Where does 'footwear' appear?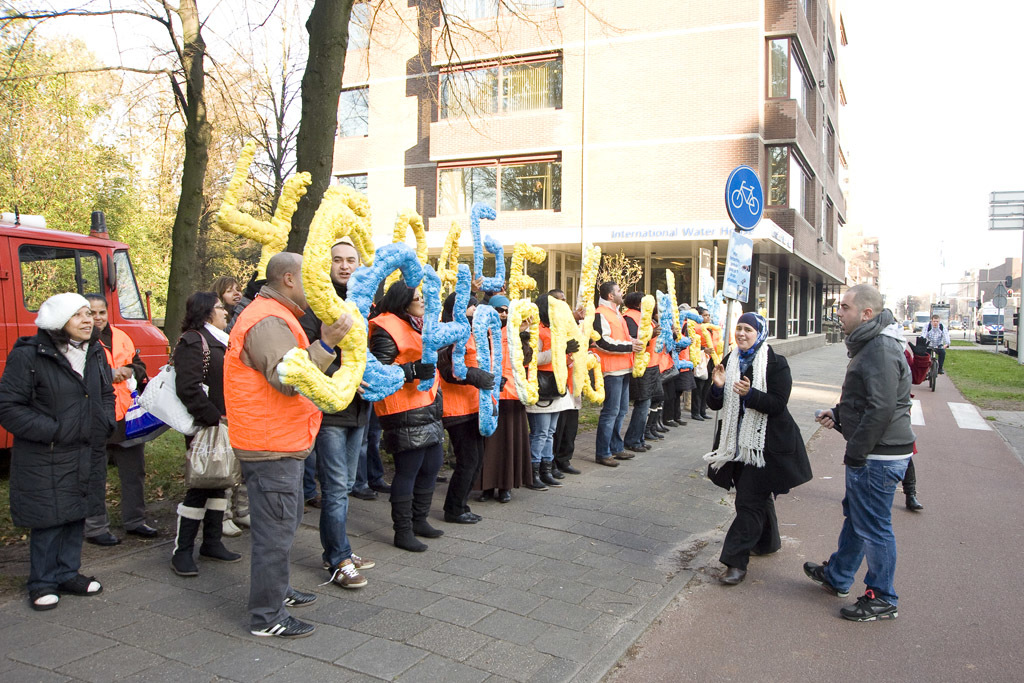
Appears at pyautogui.locateOnScreen(348, 477, 374, 498).
